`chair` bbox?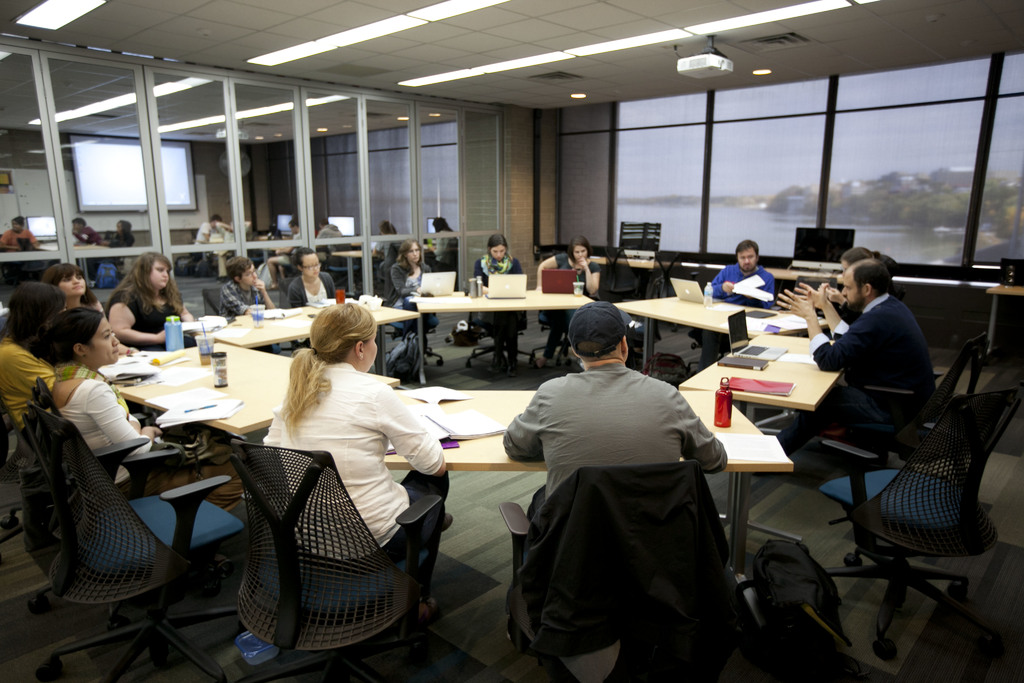
detection(852, 331, 990, 466)
